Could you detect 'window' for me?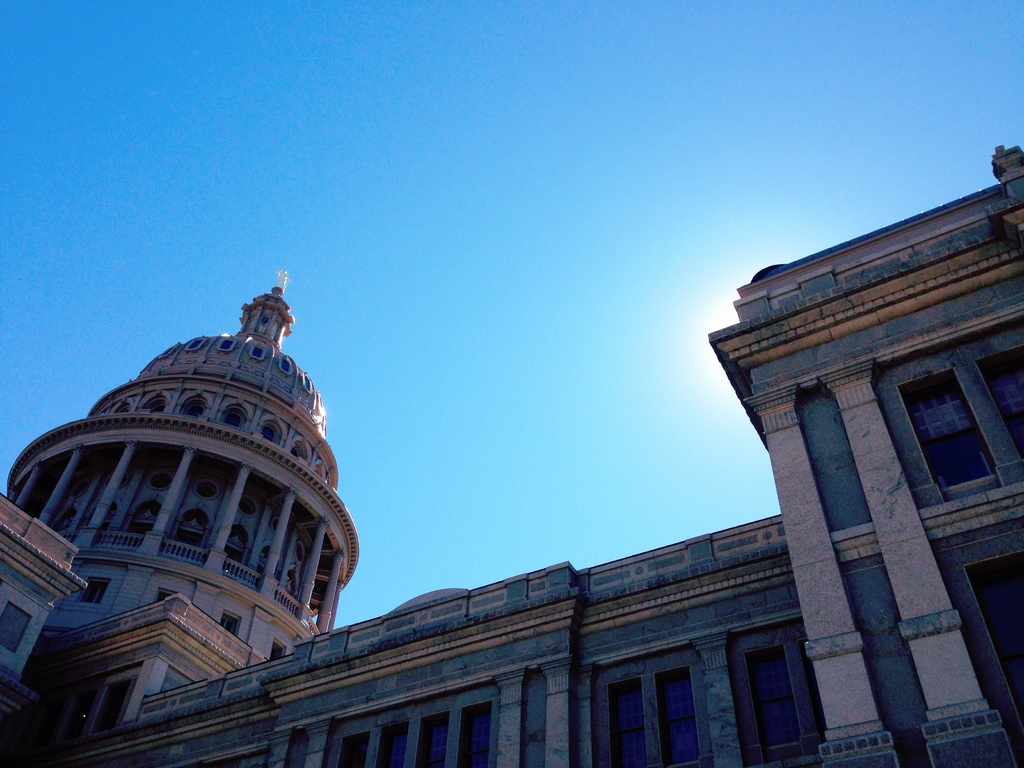
Detection result: Rect(746, 641, 808, 742).
